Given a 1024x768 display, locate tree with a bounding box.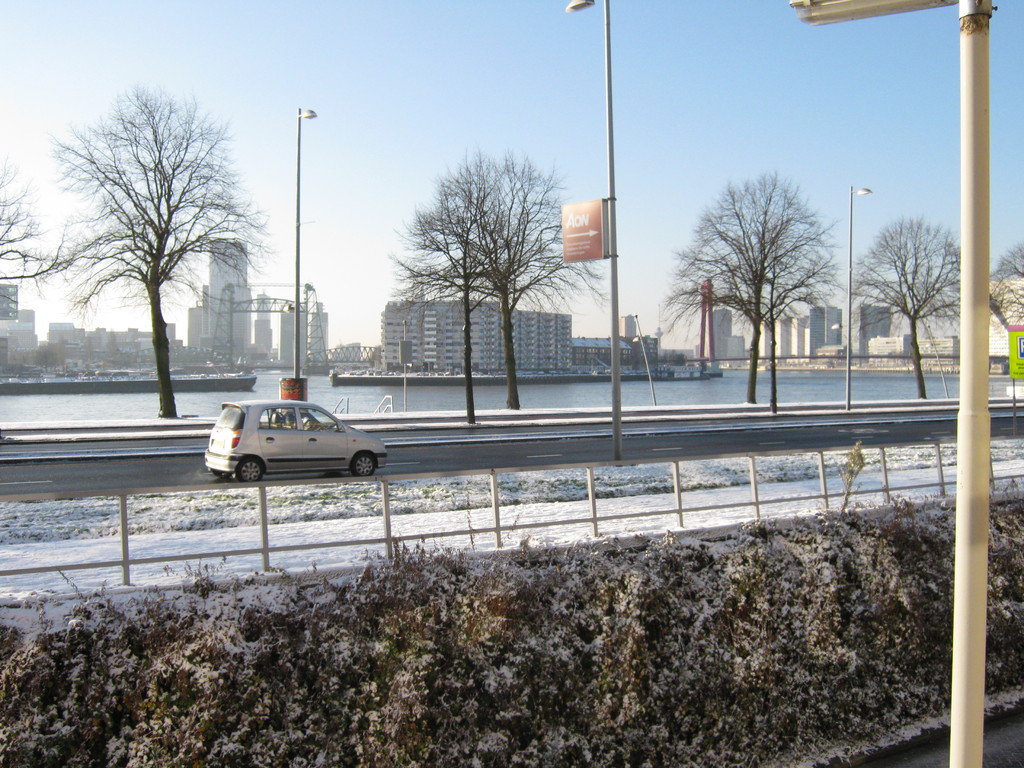
Located: (left=15, top=83, right=268, bottom=419).
